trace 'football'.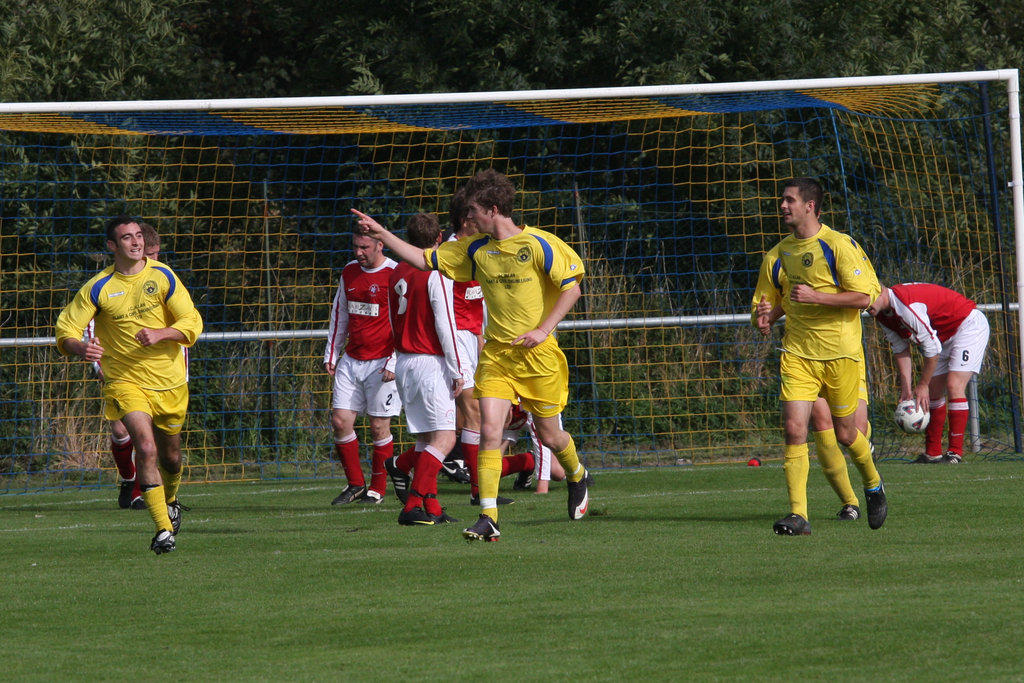
Traced to [894, 399, 927, 434].
